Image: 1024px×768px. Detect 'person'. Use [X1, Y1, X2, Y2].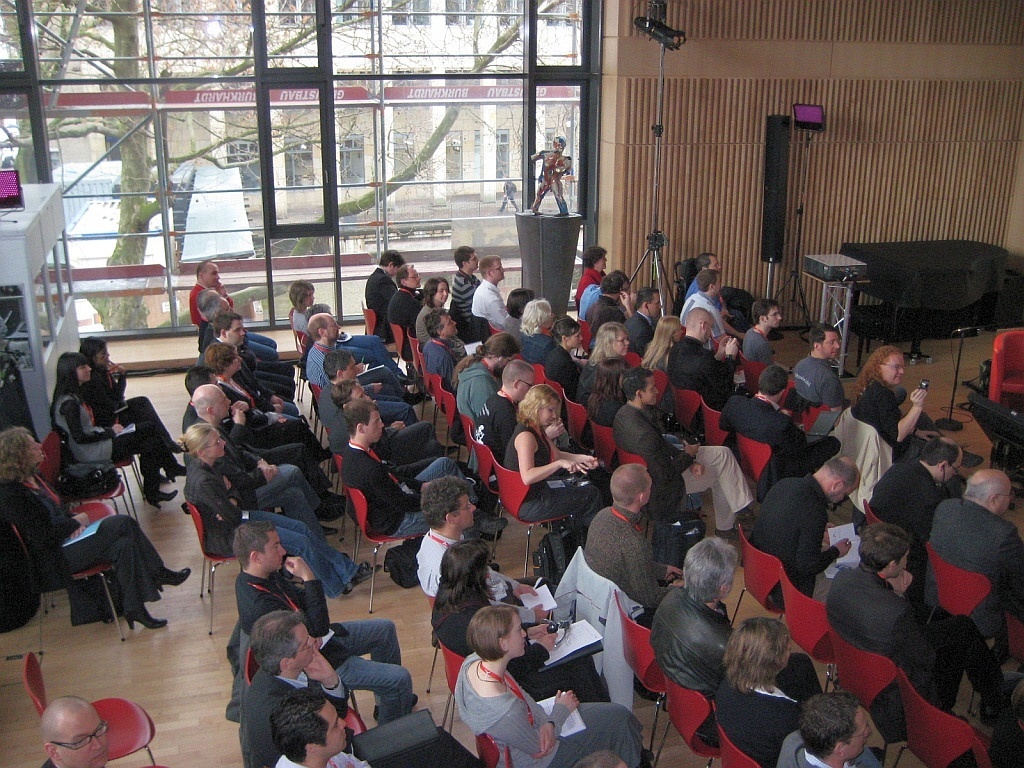
[679, 265, 738, 340].
